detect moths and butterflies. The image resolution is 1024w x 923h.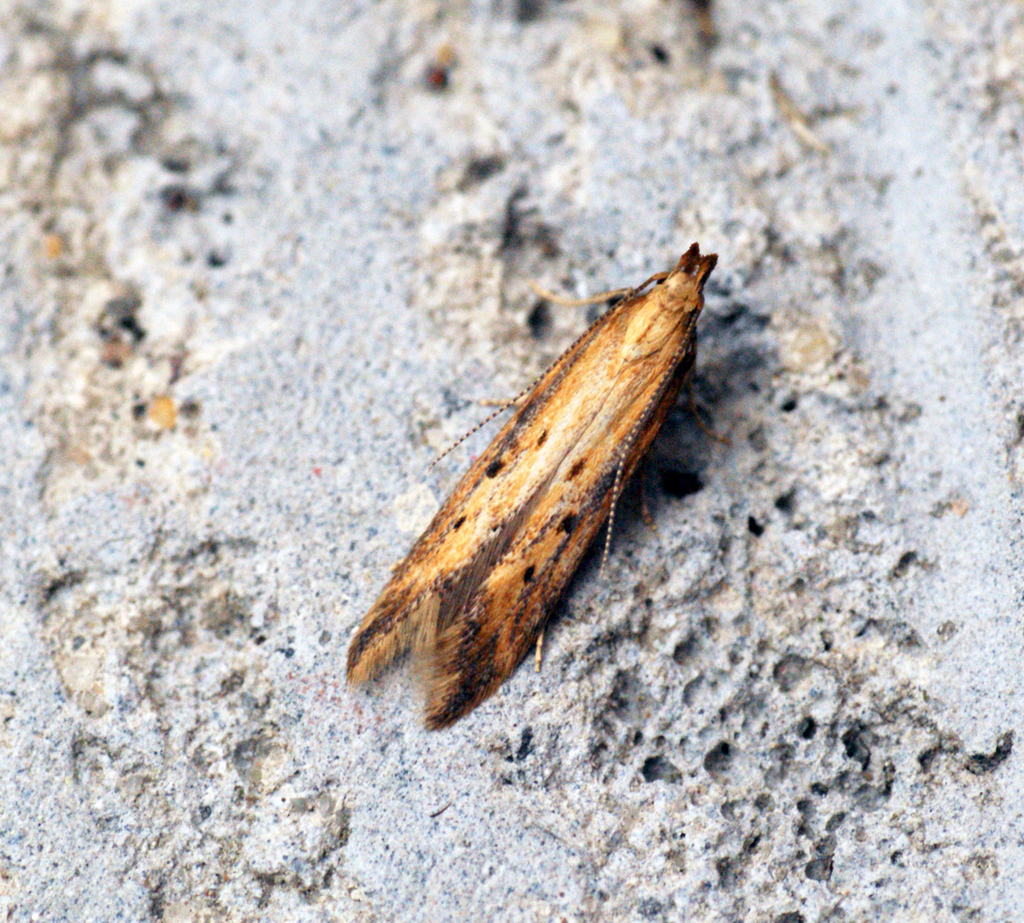
box=[341, 232, 745, 733].
